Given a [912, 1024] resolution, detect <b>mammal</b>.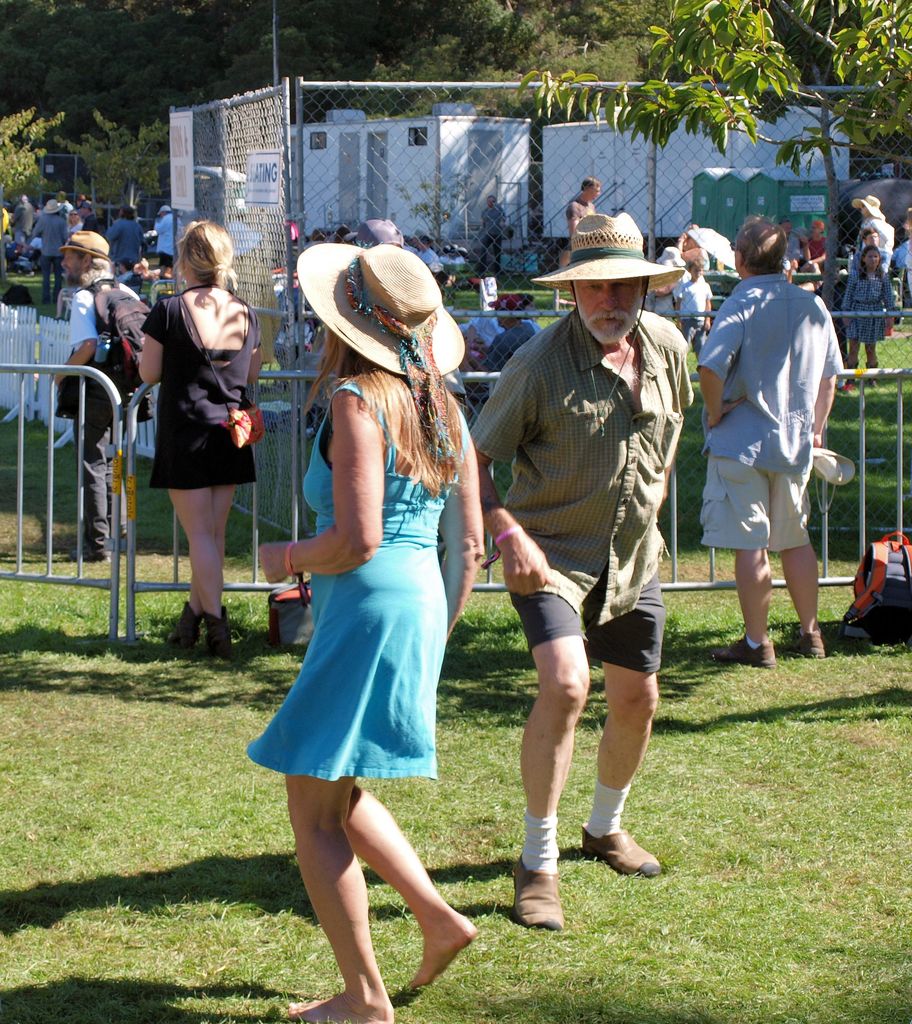
pyautogui.locateOnScreen(113, 256, 129, 279).
